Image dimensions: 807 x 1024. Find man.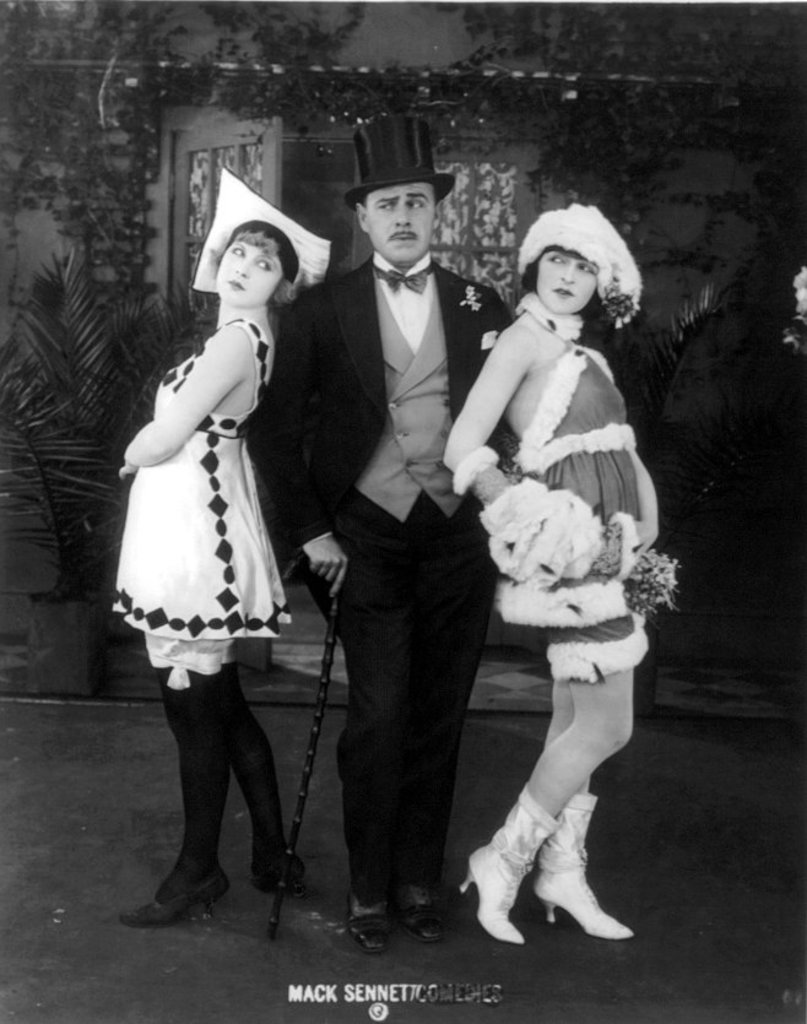
left=283, top=158, right=514, bottom=955.
